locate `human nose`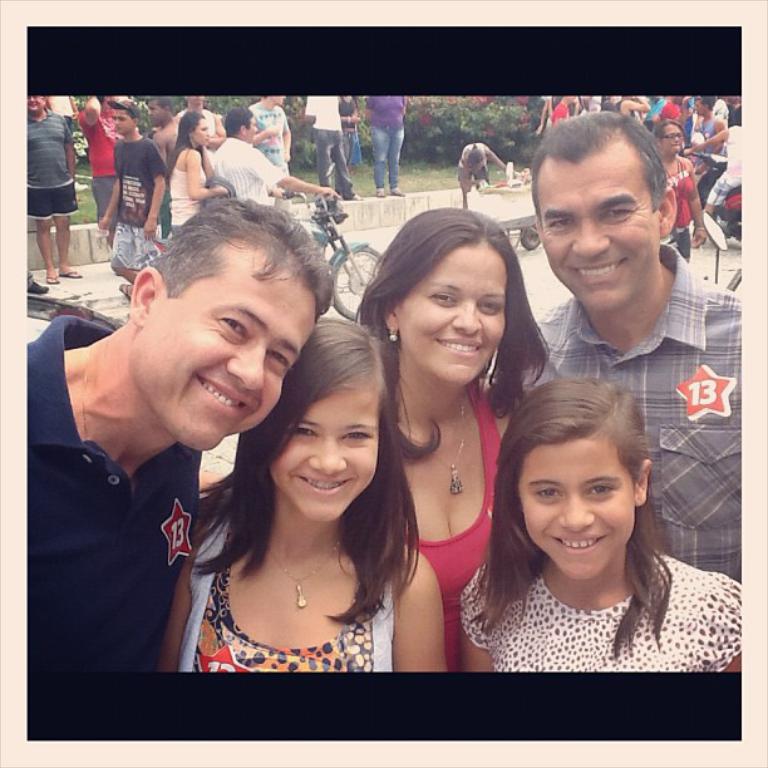
box(253, 128, 257, 129)
